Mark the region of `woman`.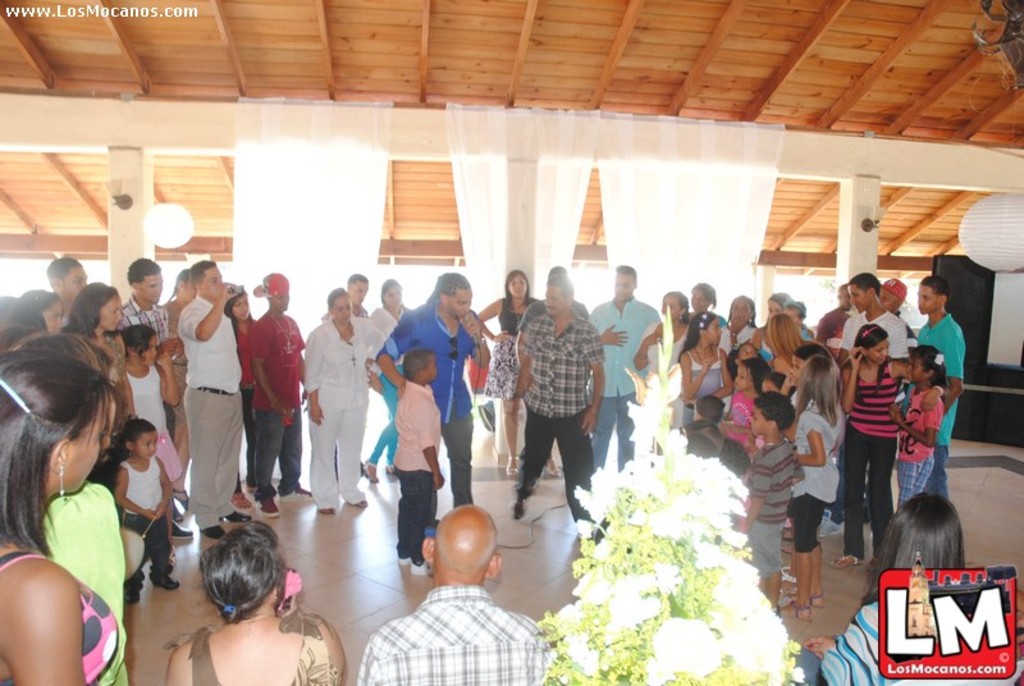
Region: bbox=[0, 353, 132, 685].
